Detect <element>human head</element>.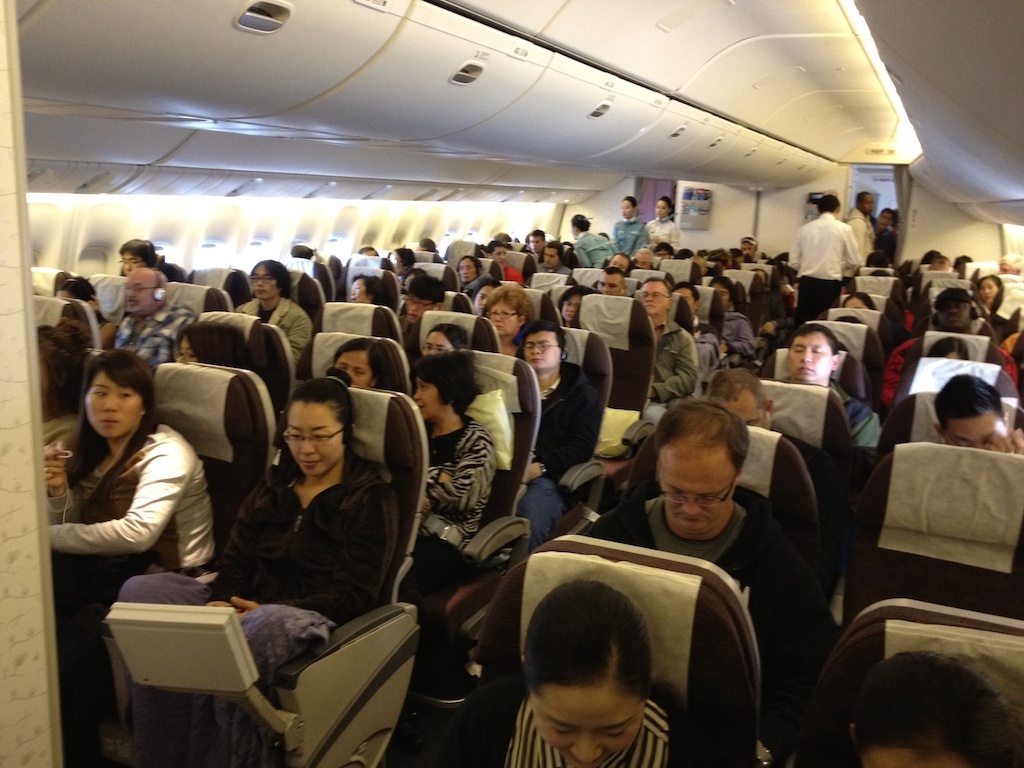
Detected at [x1=420, y1=321, x2=470, y2=354].
